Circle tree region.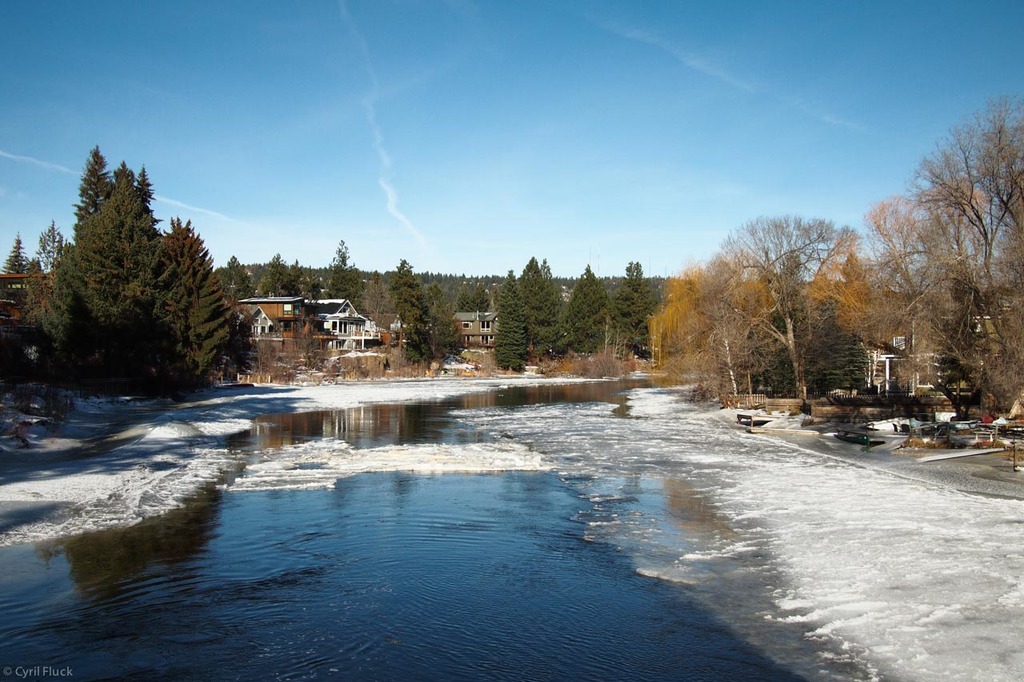
Region: BBox(318, 240, 374, 326).
